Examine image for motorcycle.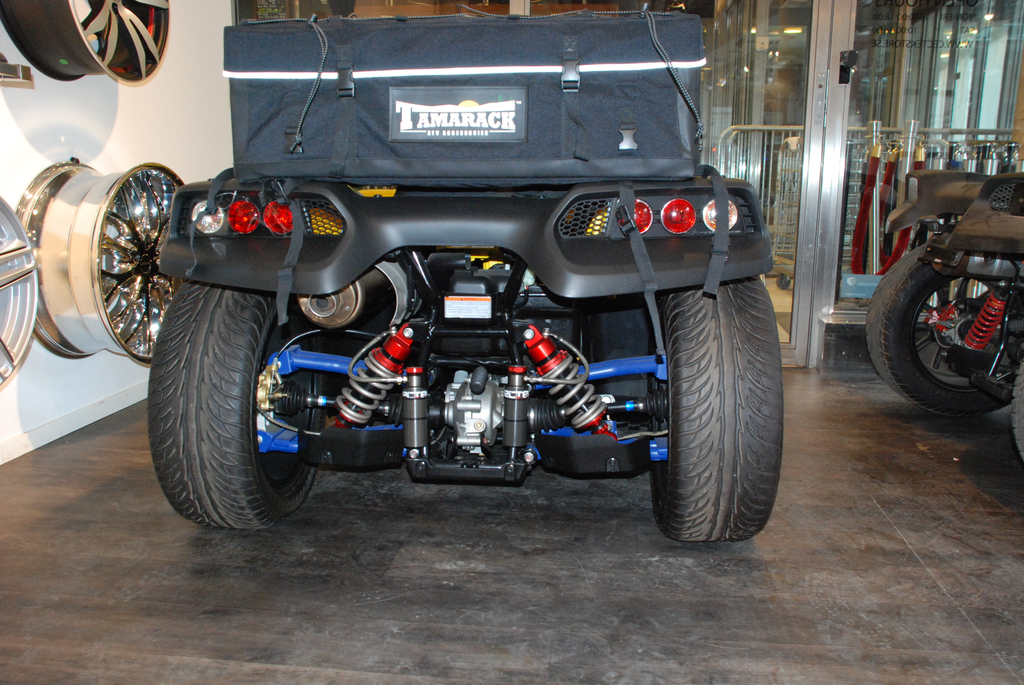
Examination result: 948/171/1022/459.
